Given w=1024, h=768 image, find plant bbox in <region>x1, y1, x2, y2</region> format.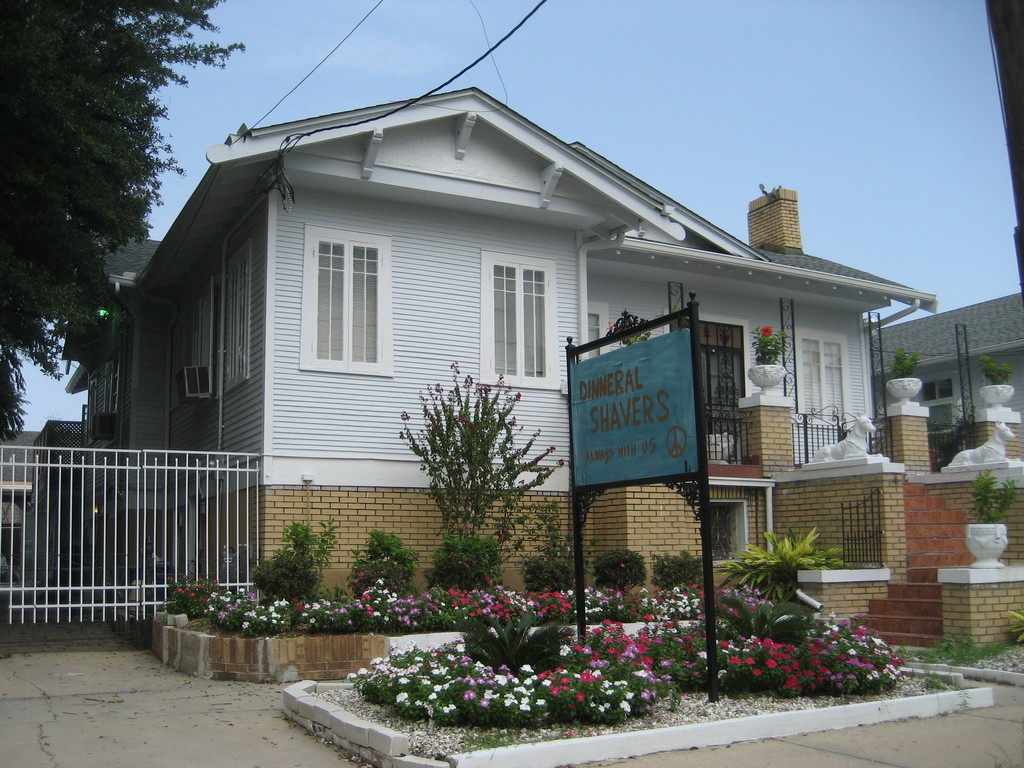
<region>975, 356, 1014, 386</region>.
